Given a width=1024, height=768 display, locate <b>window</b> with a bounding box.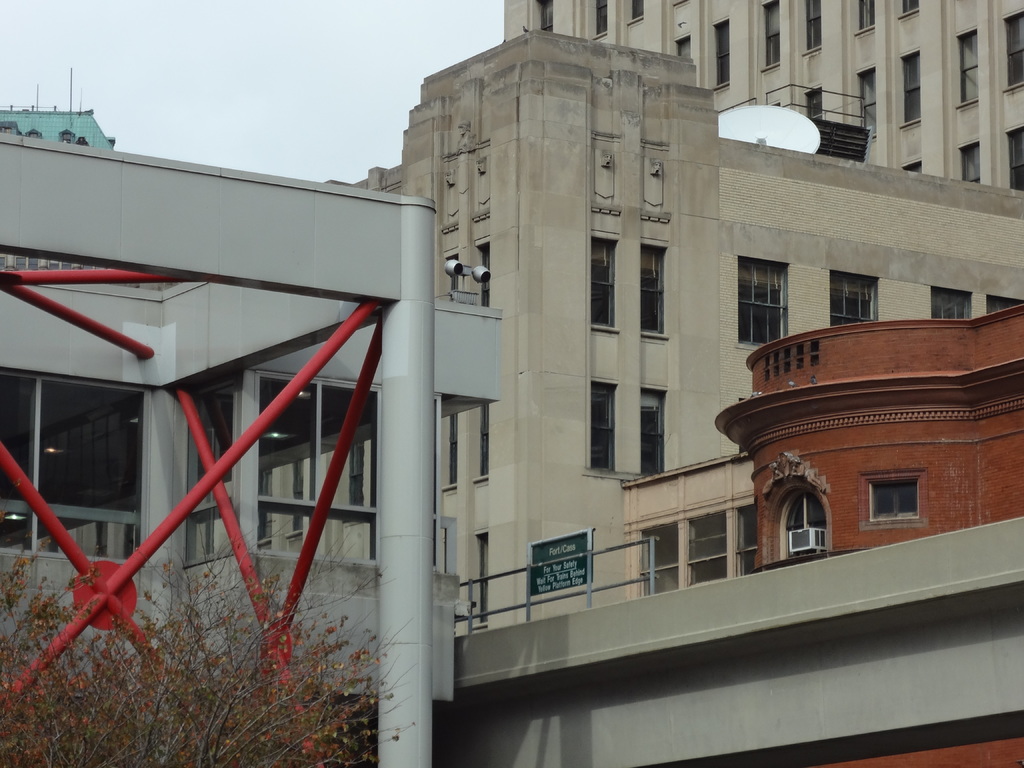
Located: bbox=[961, 141, 980, 184].
